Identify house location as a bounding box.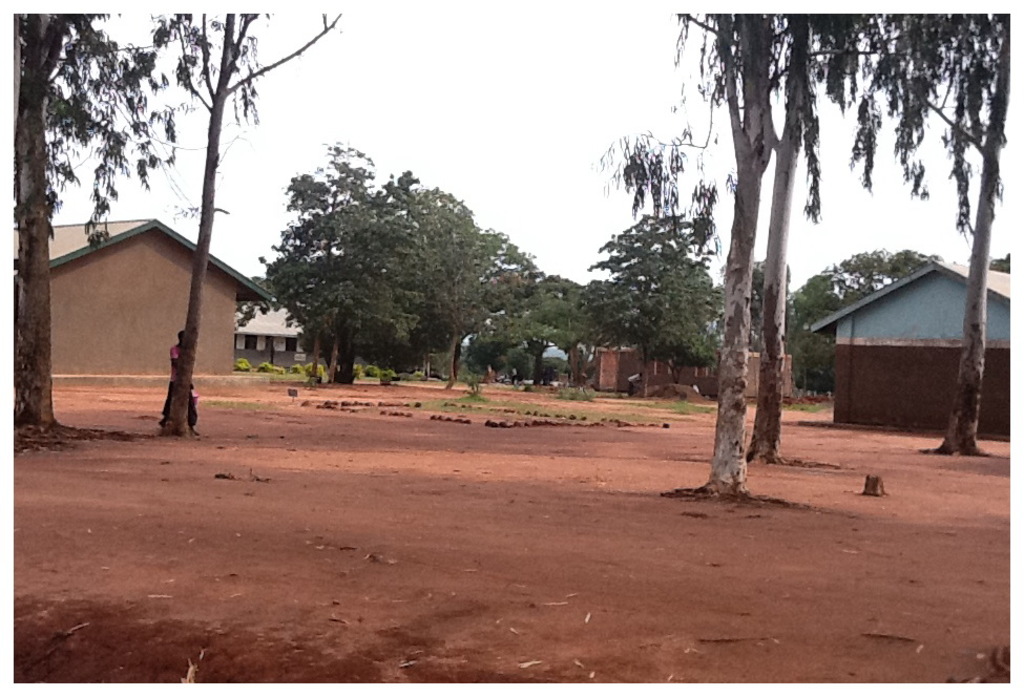
box(233, 290, 313, 374).
